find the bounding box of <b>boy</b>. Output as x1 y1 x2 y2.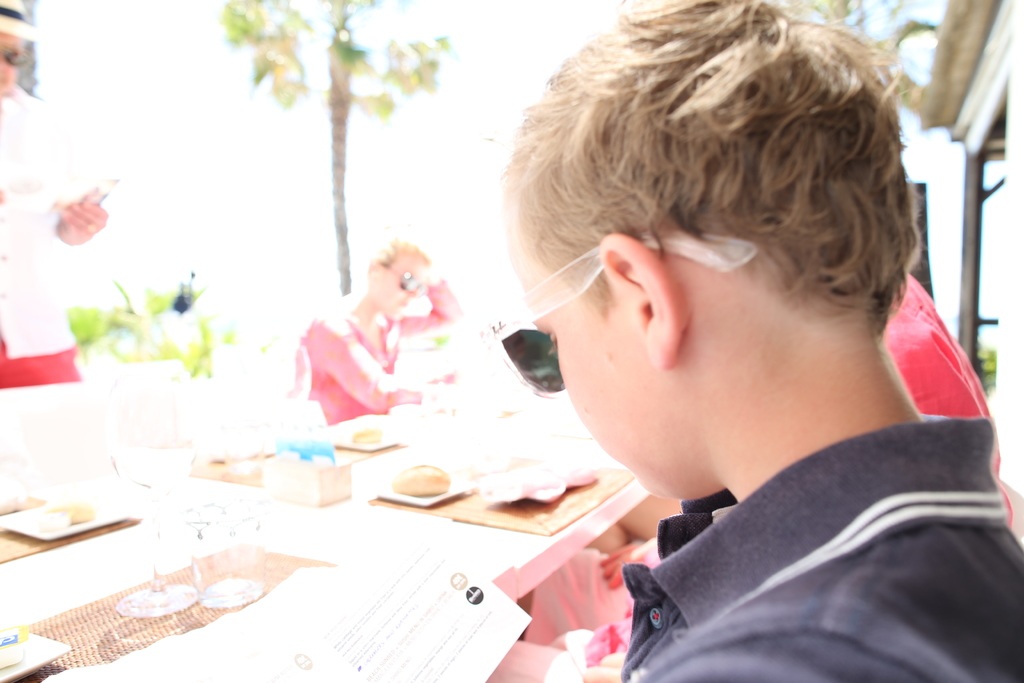
436 0 1016 669.
